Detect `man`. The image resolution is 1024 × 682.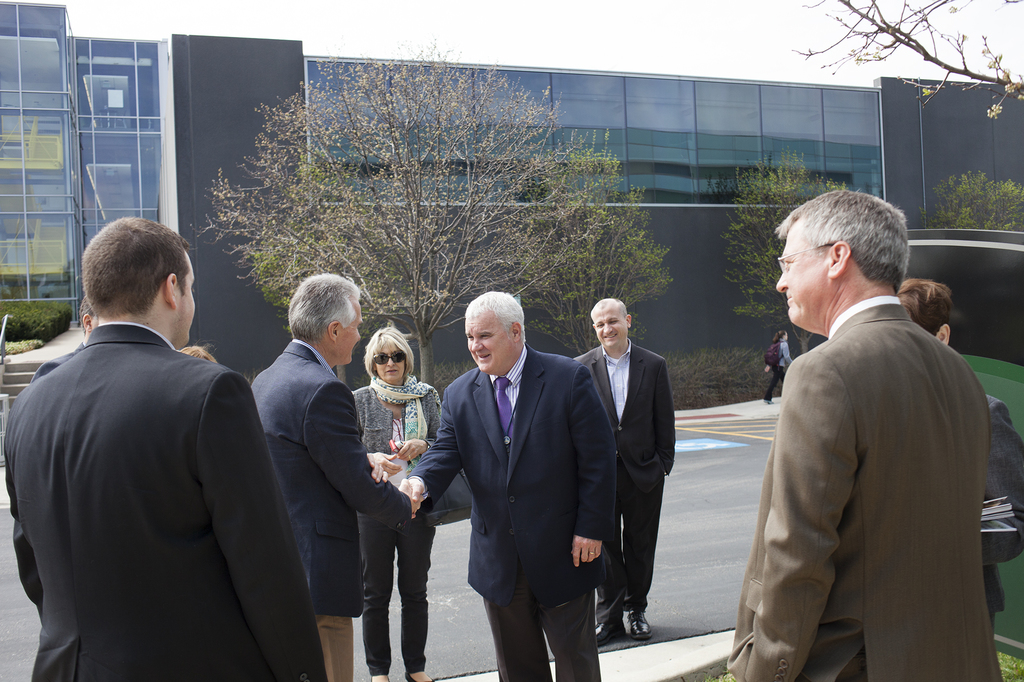
BBox(31, 292, 102, 382).
